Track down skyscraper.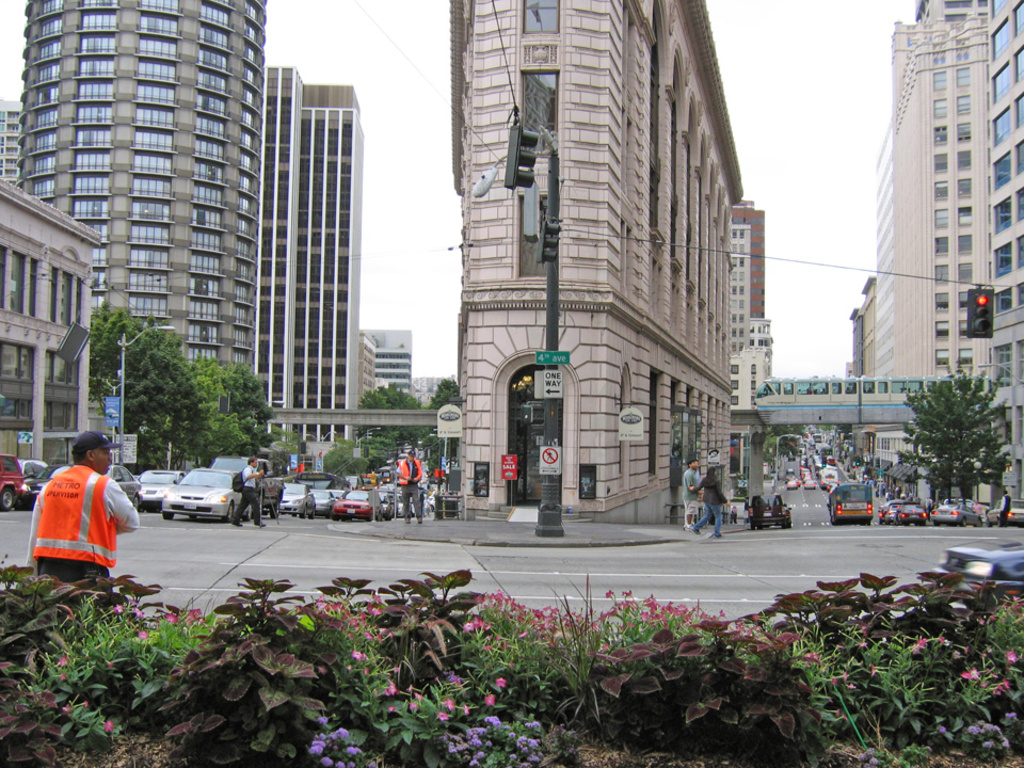
Tracked to BBox(253, 61, 362, 444).
